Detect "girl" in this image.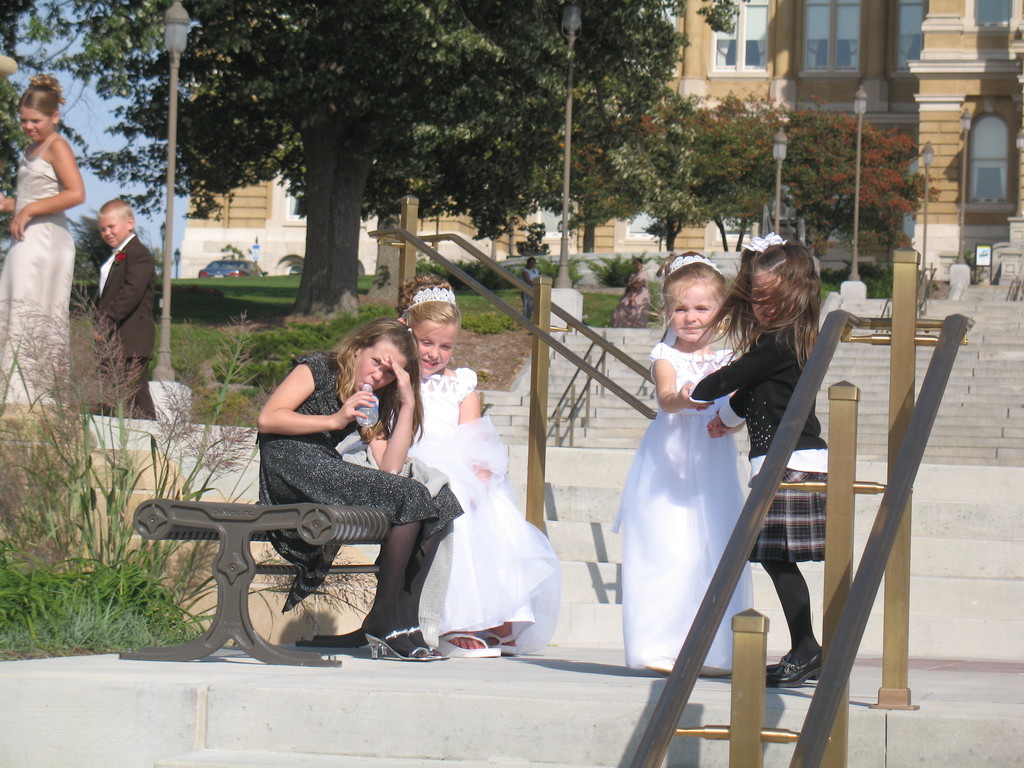
Detection: <region>256, 316, 463, 662</region>.
